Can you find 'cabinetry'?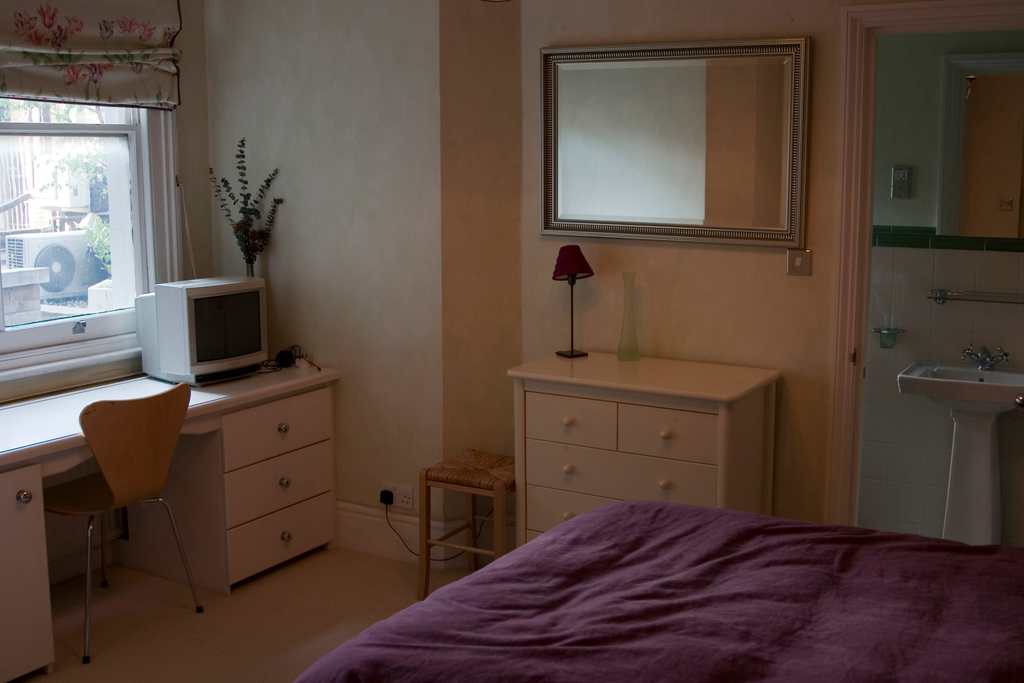
Yes, bounding box: [left=0, top=463, right=71, bottom=682].
